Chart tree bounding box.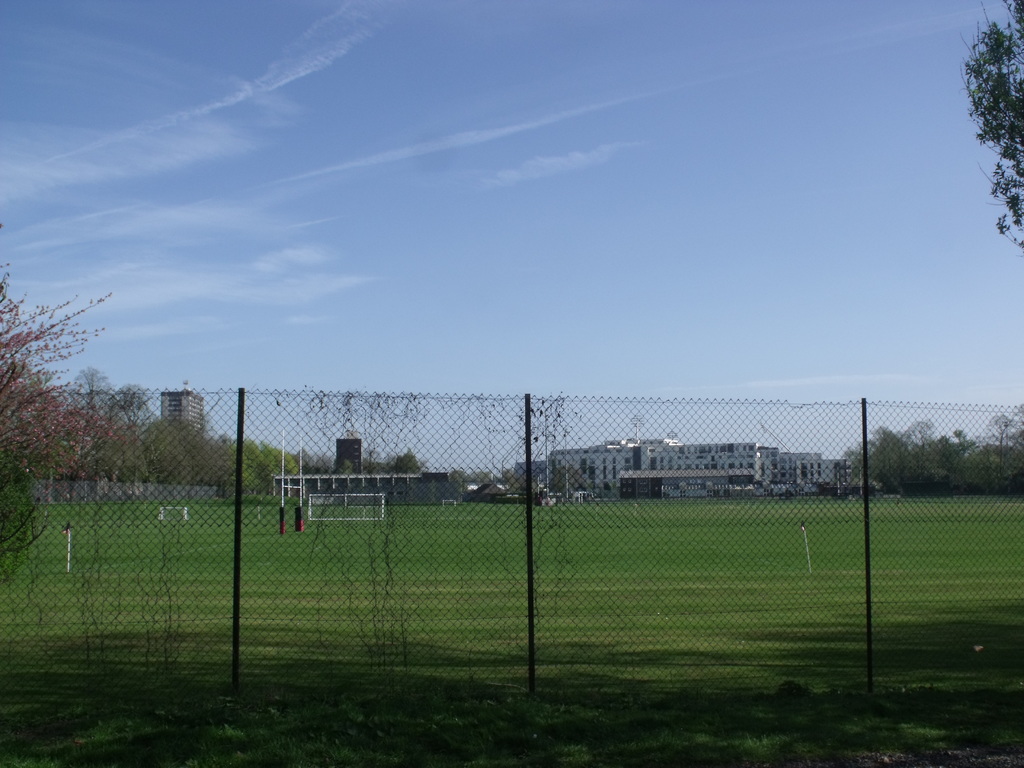
Charted: detection(0, 227, 118, 579).
